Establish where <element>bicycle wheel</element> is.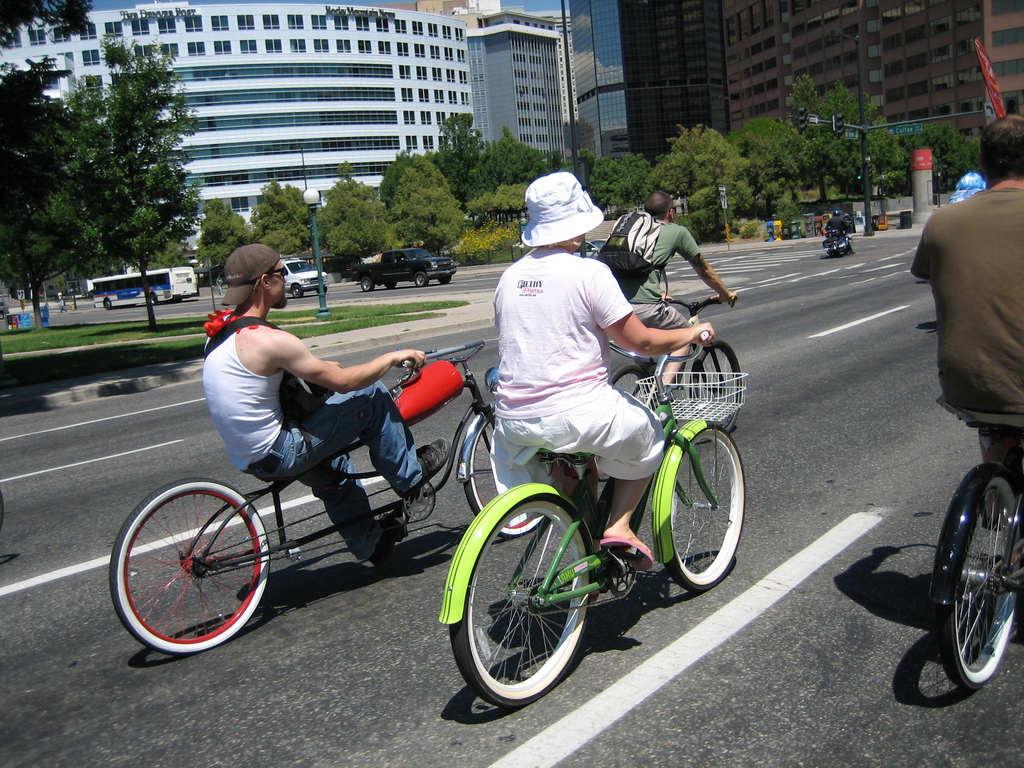
Established at 449, 492, 598, 713.
